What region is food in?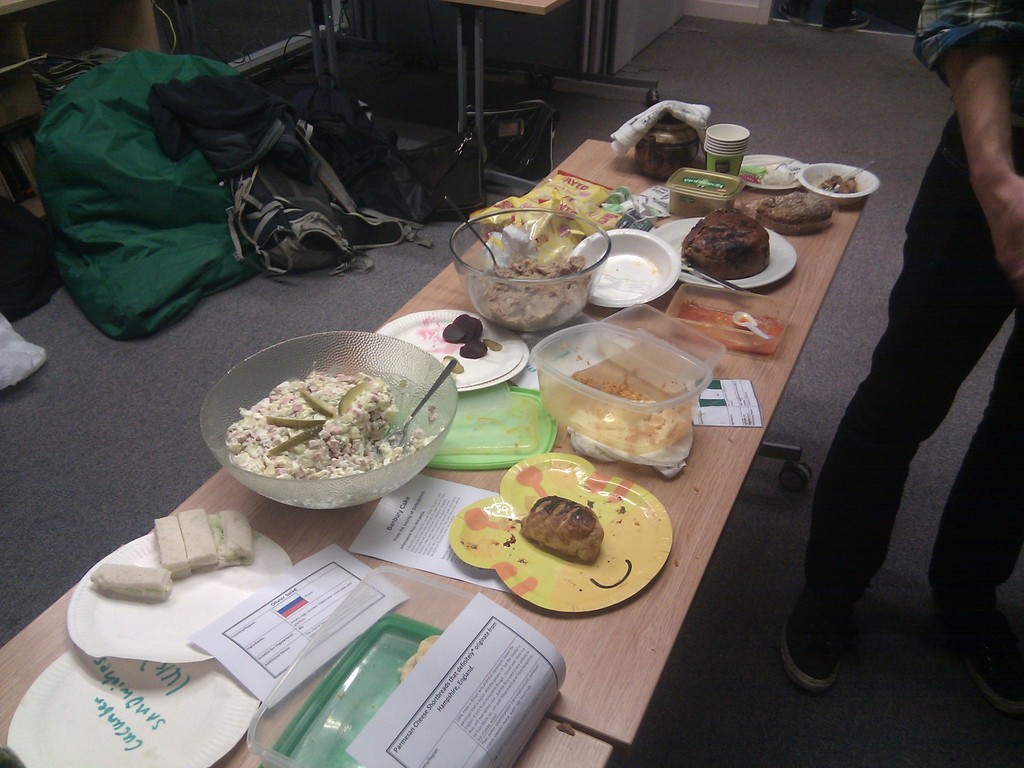
select_region(694, 200, 788, 277).
